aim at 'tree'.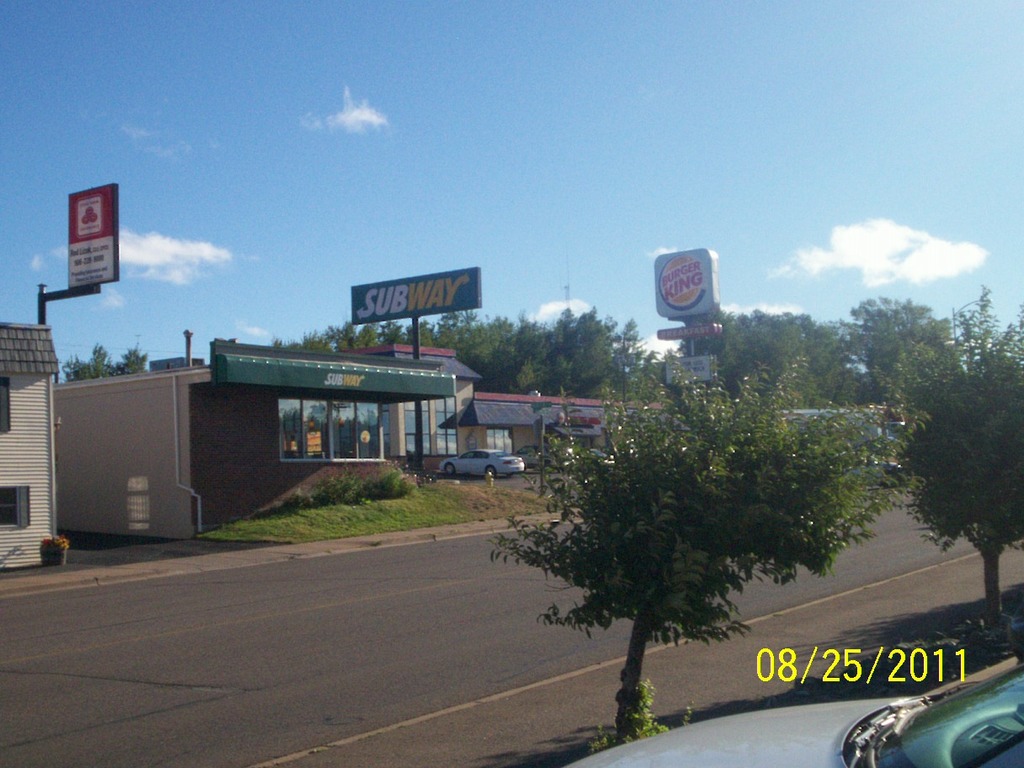
Aimed at x1=904, y1=357, x2=1023, y2=621.
